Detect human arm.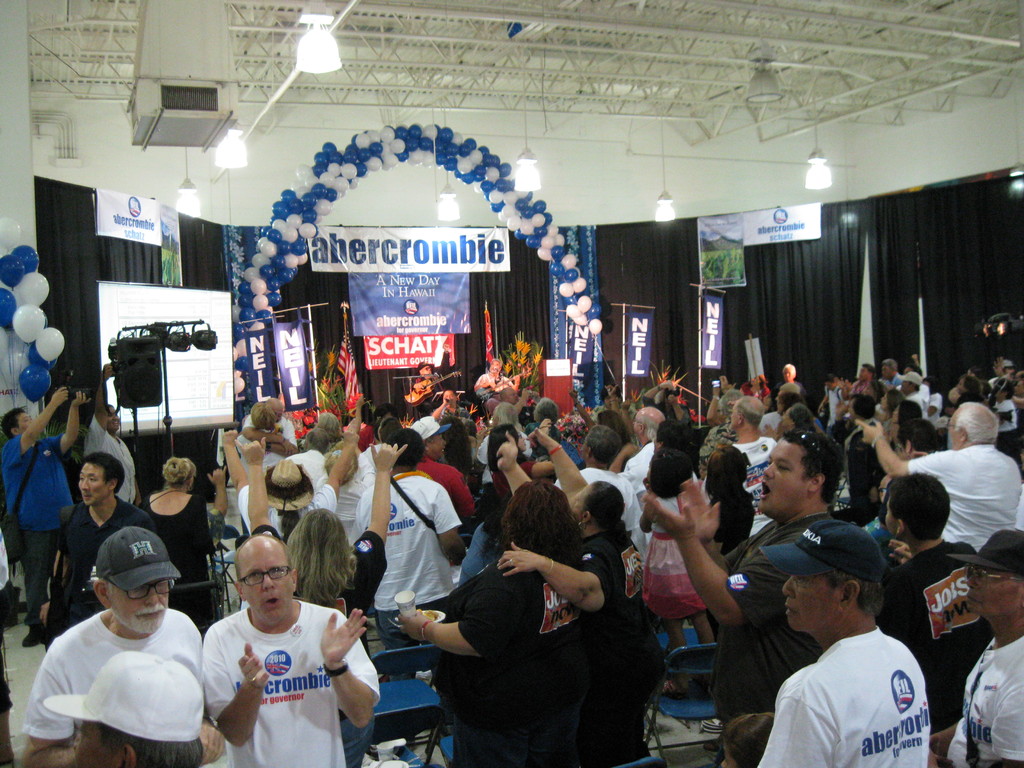
Detected at region(703, 381, 724, 431).
